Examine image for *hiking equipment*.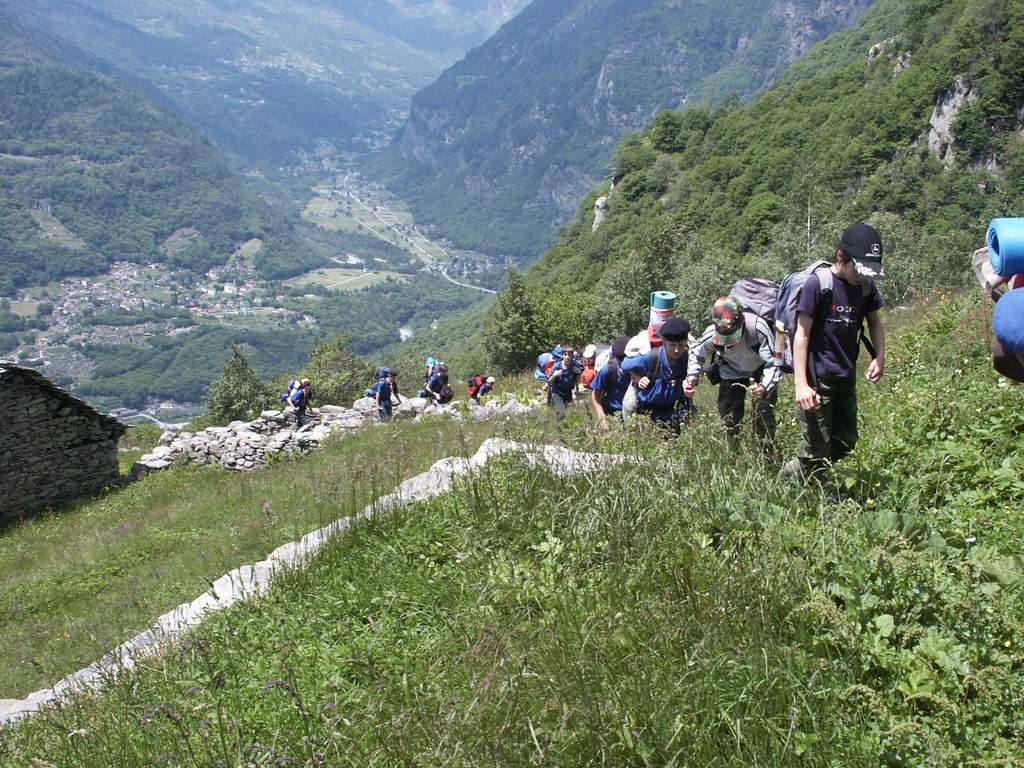
Examination result: (426, 357, 448, 396).
